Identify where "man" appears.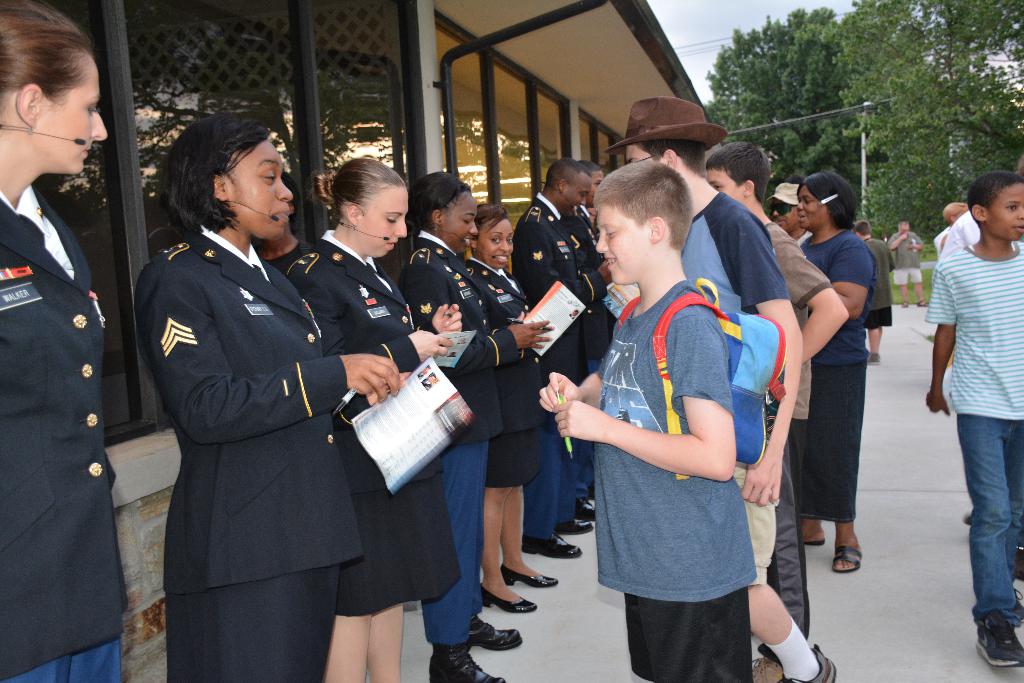
Appears at detection(556, 163, 606, 525).
